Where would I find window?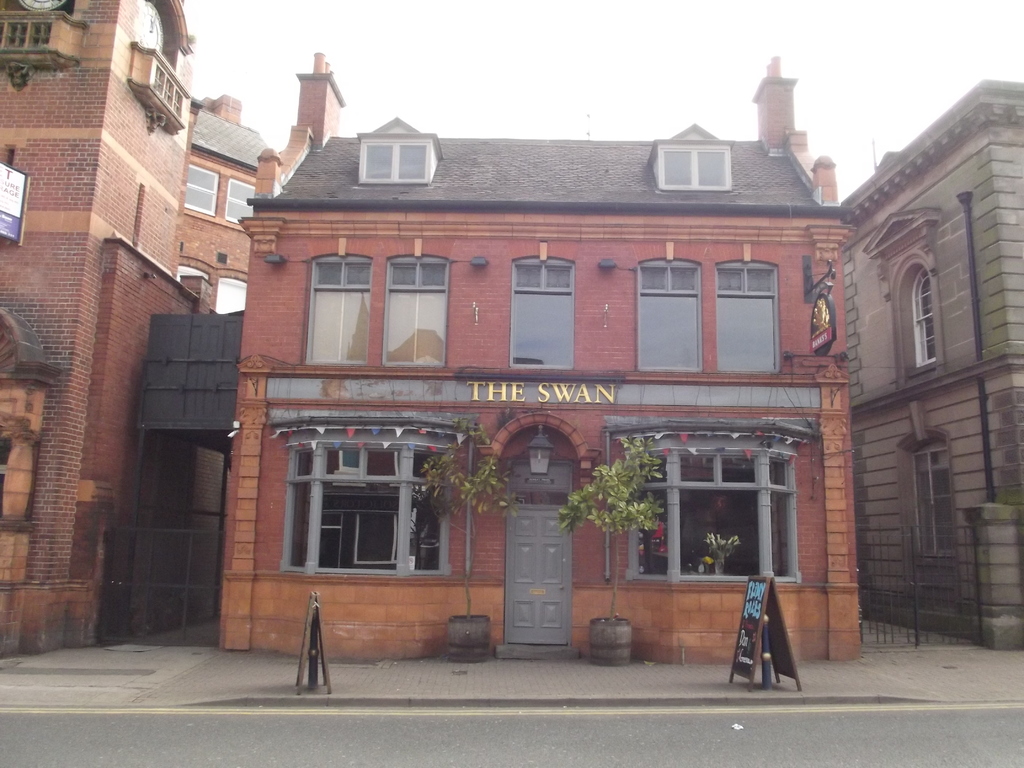
At locate(506, 257, 578, 369).
